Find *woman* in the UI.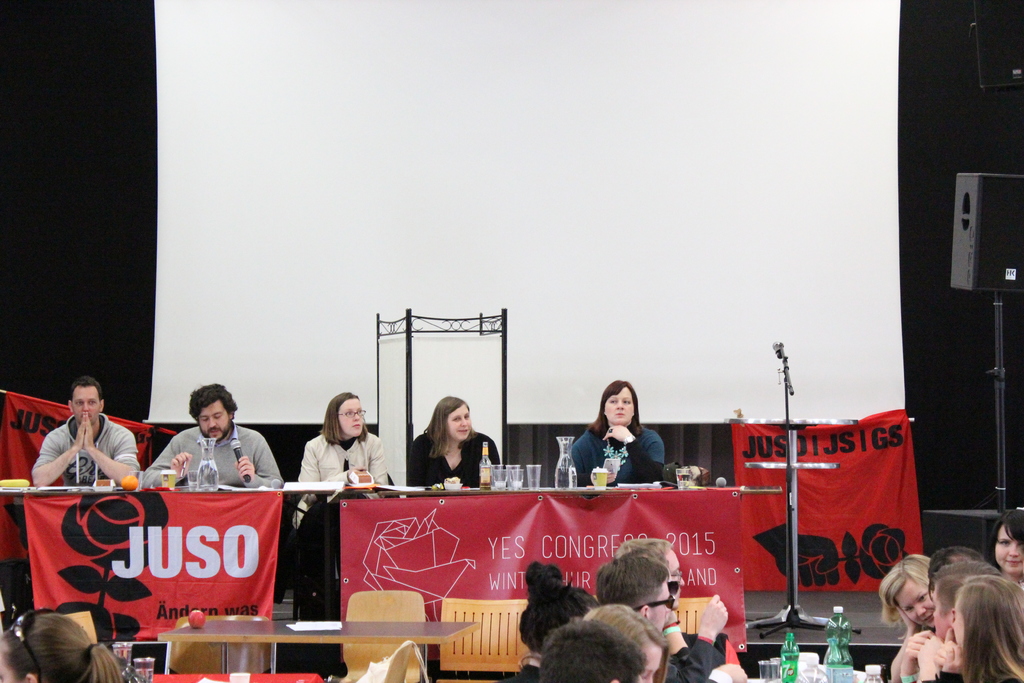
UI element at (x1=993, y1=506, x2=1023, y2=609).
